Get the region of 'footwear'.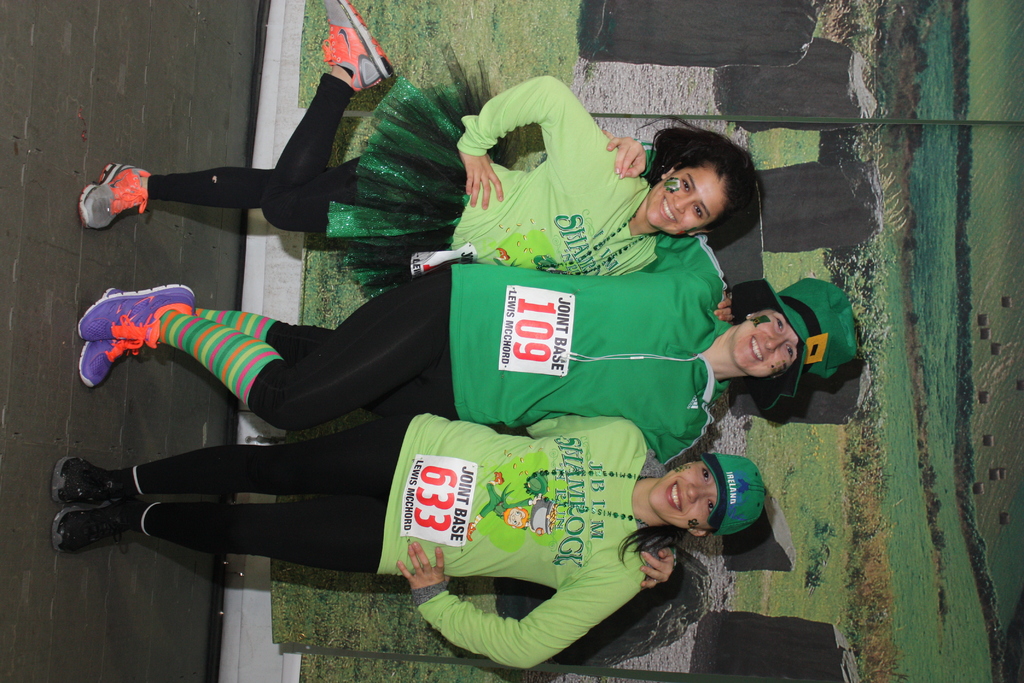
bbox(79, 288, 197, 340).
